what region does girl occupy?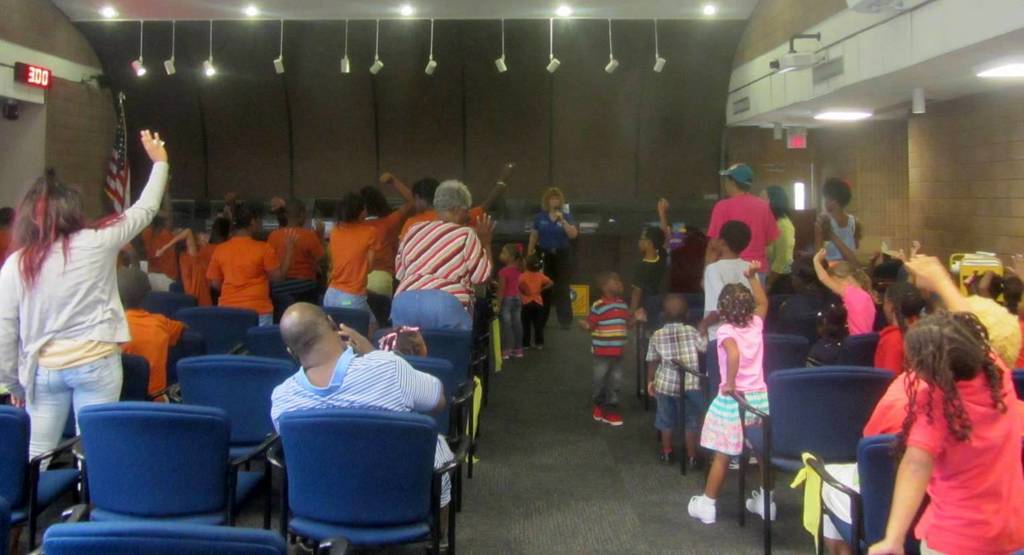
[515,248,550,347].
